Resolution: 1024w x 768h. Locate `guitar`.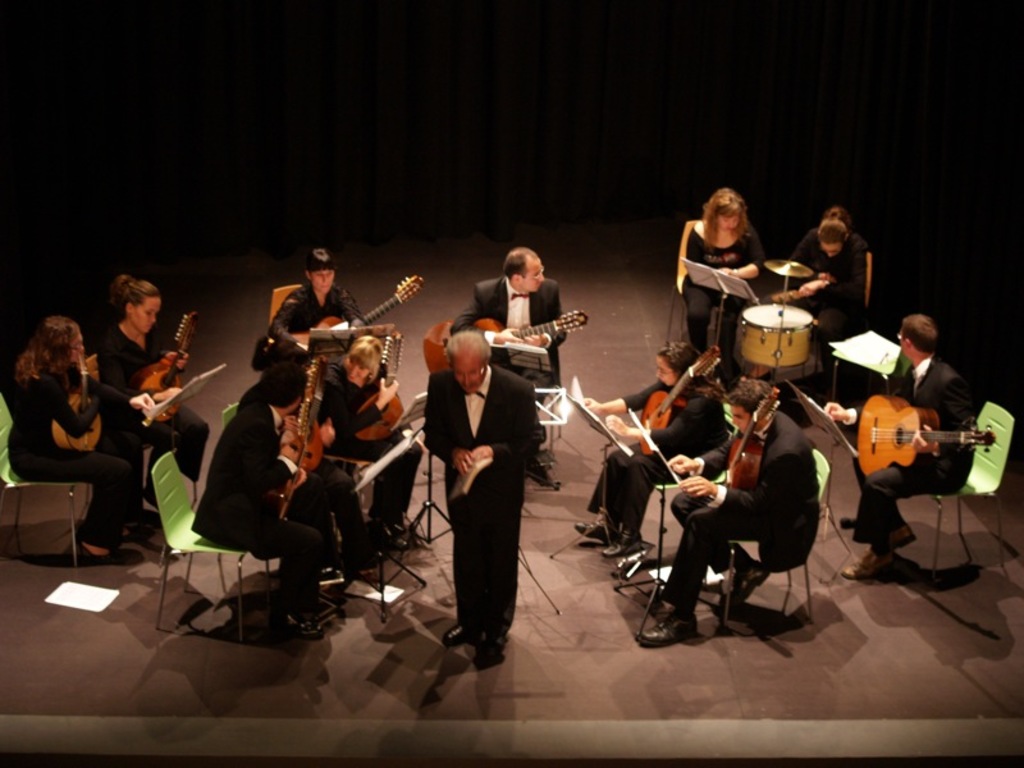
422 306 591 372.
